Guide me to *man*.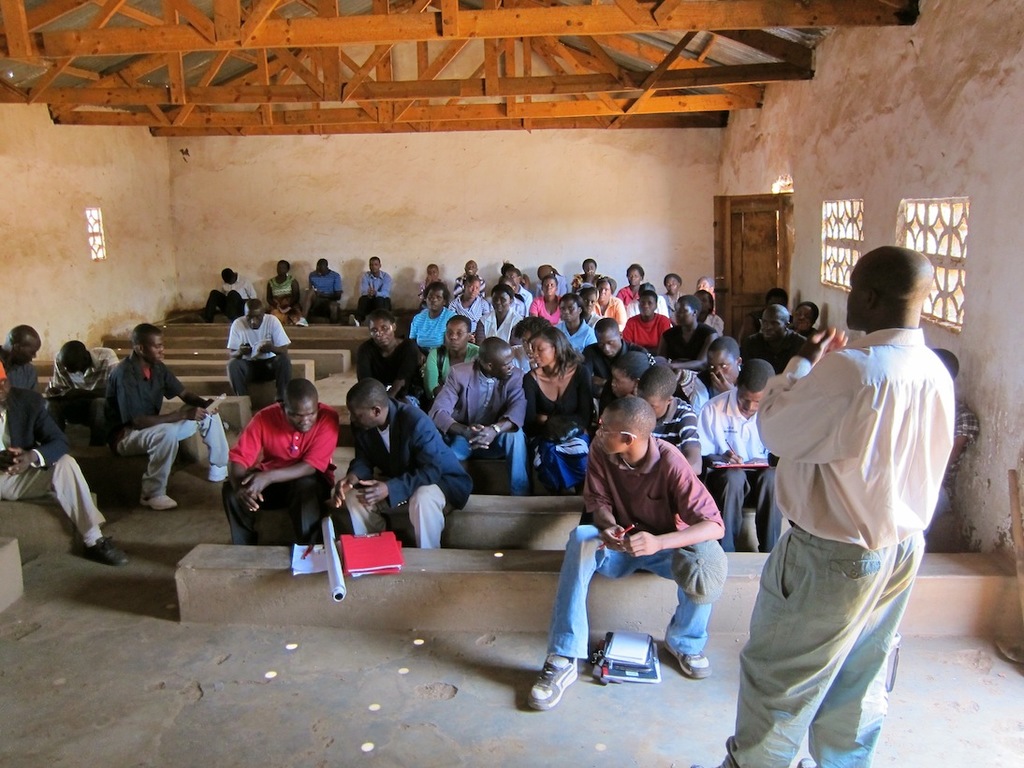
Guidance: crop(101, 322, 233, 510).
